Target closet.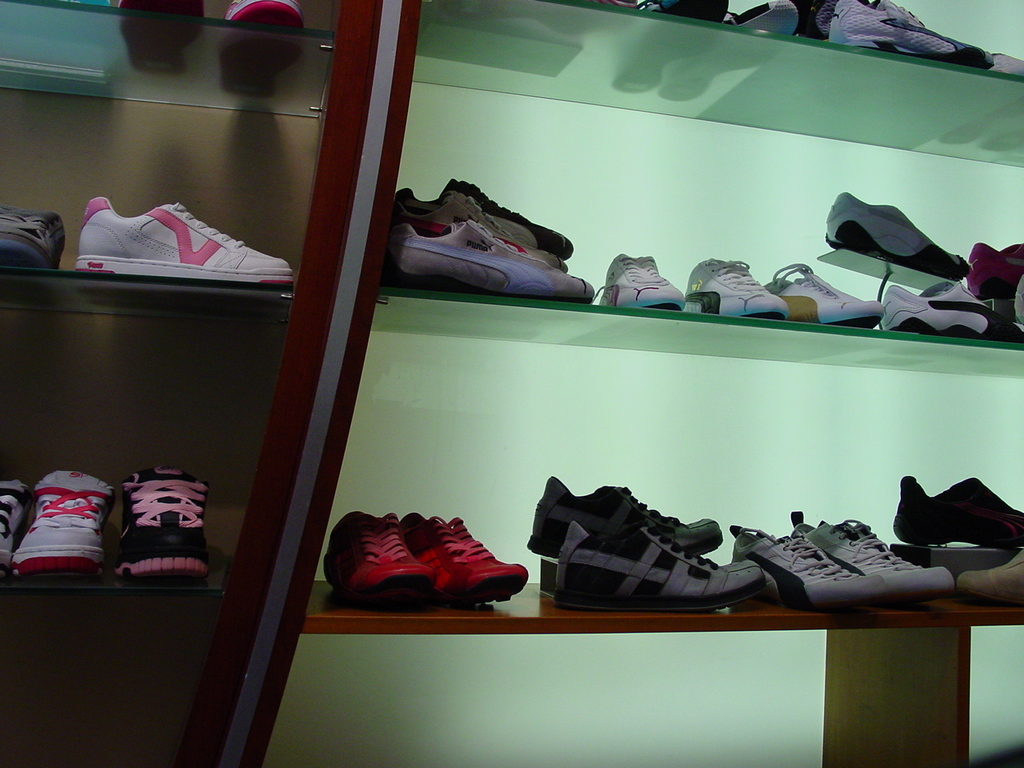
Target region: 1/0/1021/767.
